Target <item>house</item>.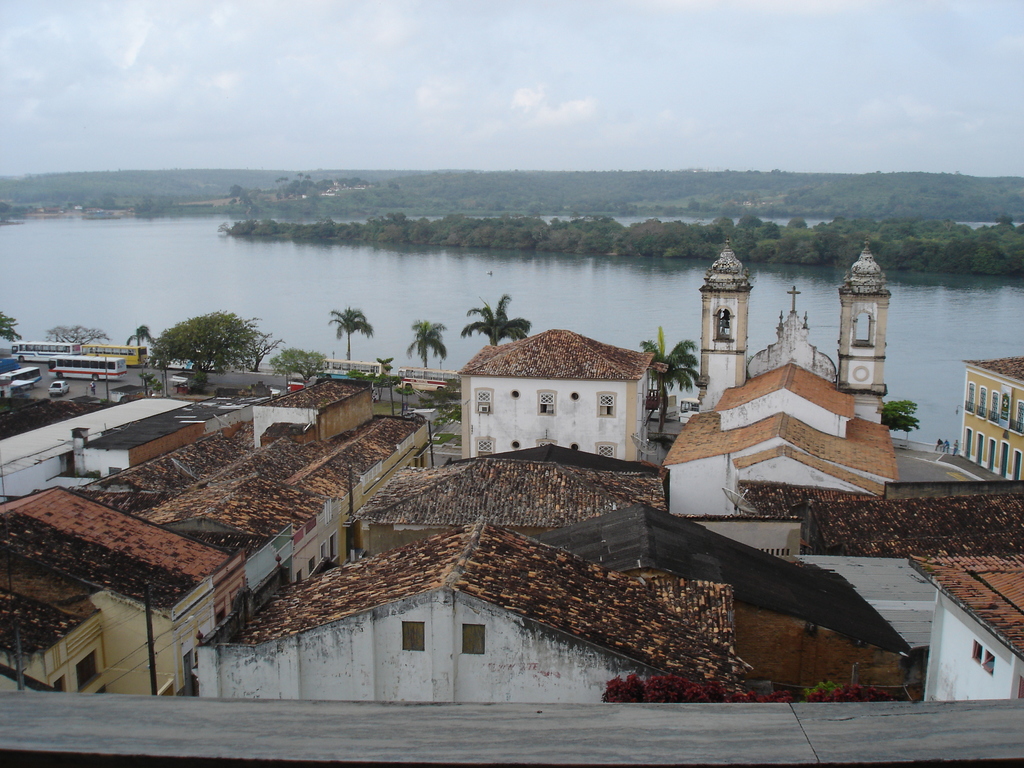
Target region: box=[340, 431, 665, 526].
